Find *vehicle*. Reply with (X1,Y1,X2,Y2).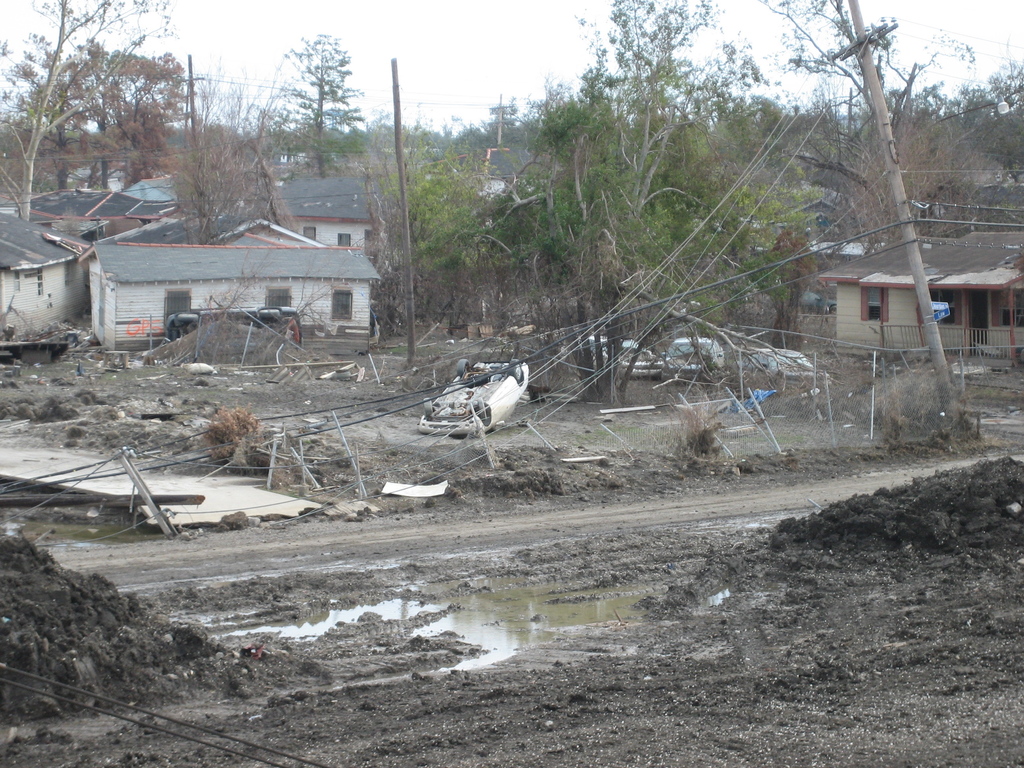
(737,346,831,386).
